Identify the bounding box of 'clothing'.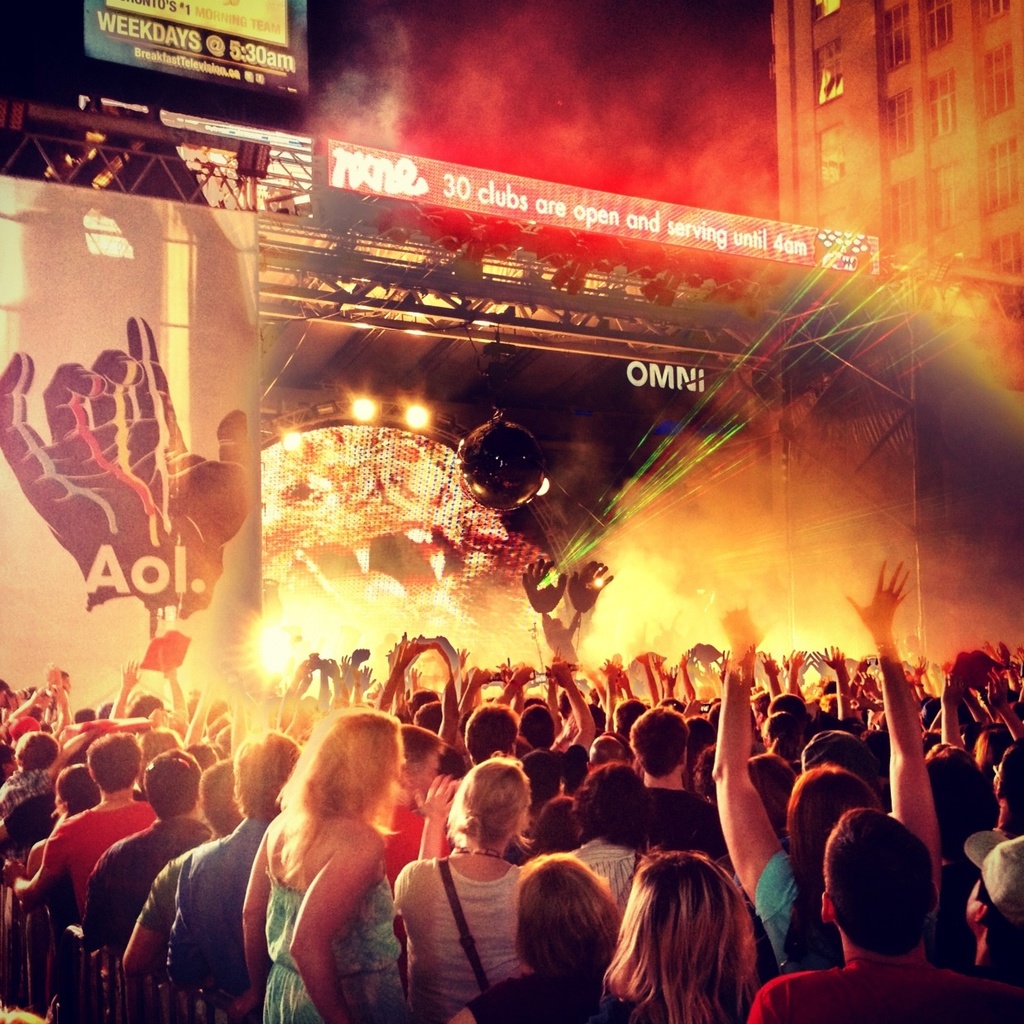
[118, 785, 303, 1010].
